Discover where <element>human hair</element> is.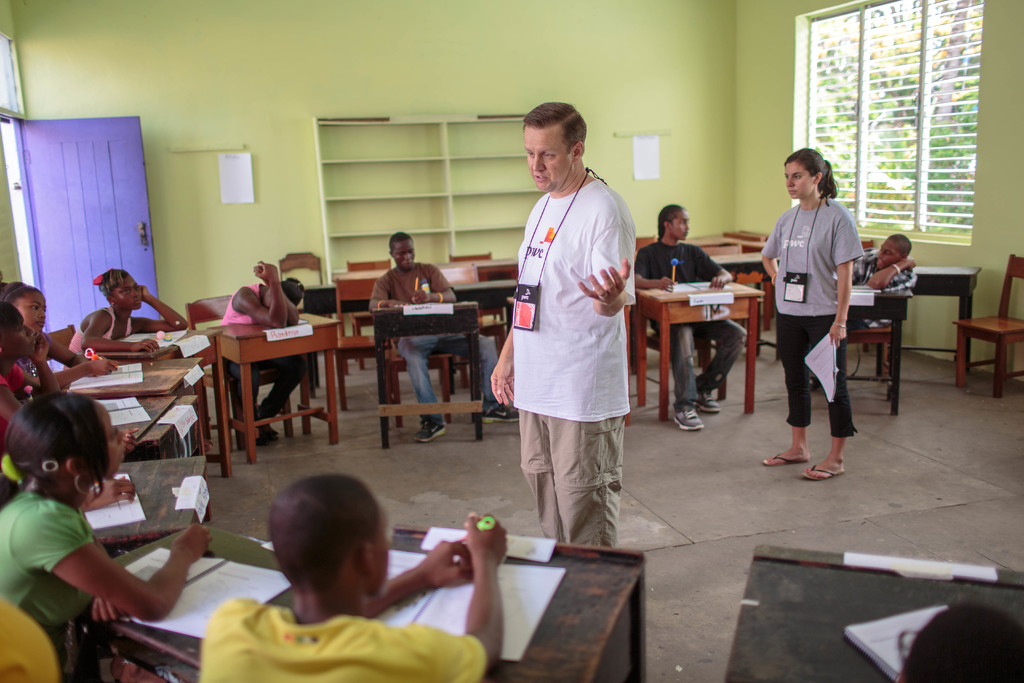
Discovered at (x1=521, y1=97, x2=587, y2=155).
